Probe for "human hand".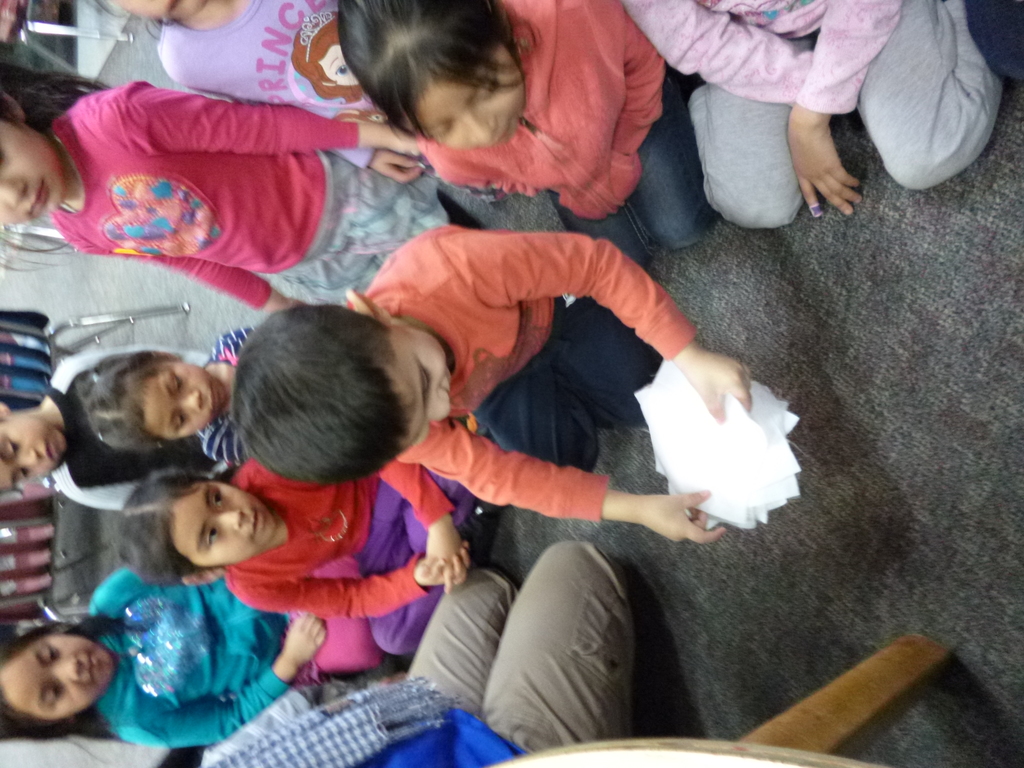
Probe result: box(422, 523, 465, 594).
